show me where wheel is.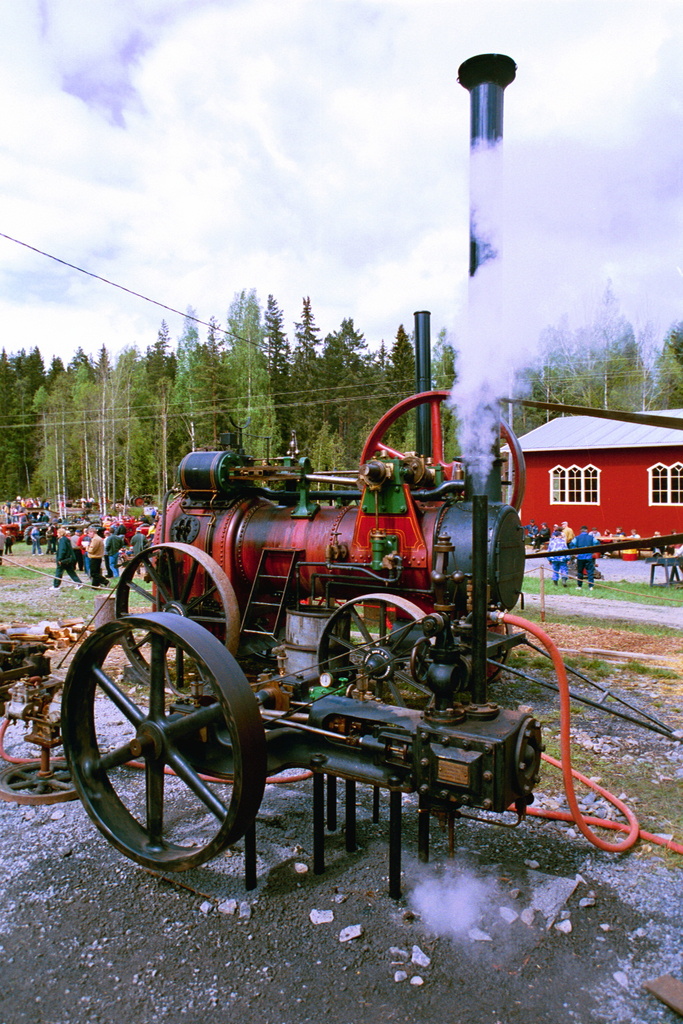
wheel is at (left=359, top=390, right=528, bottom=513).
